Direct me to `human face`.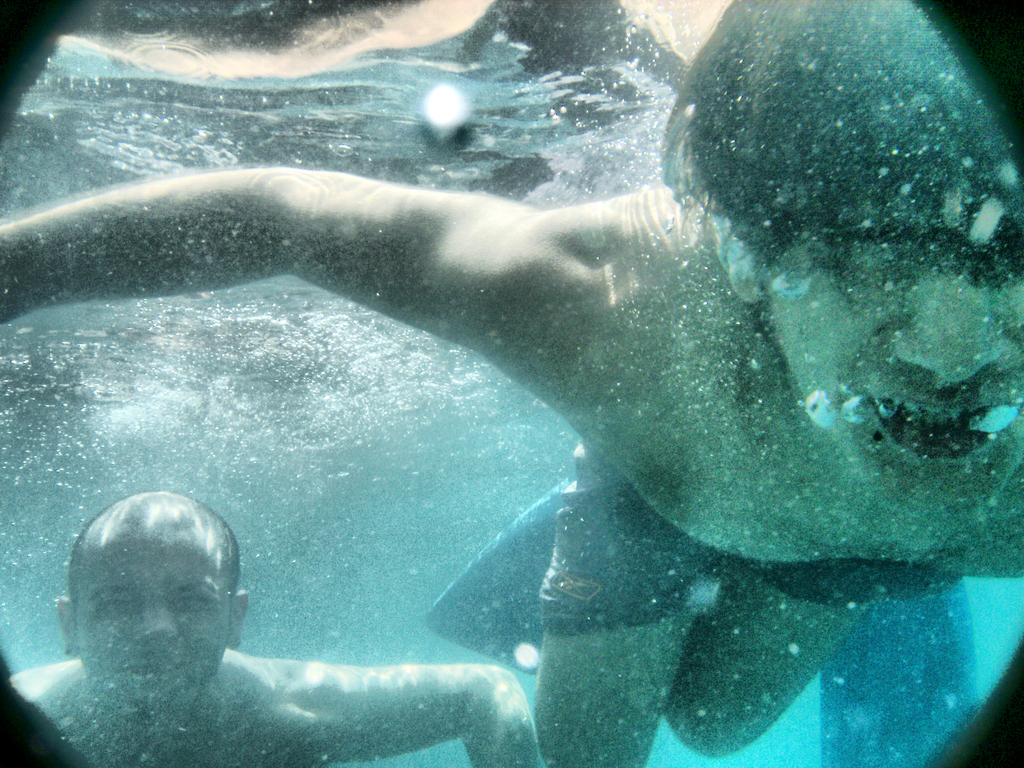
Direction: [left=72, top=548, right=229, bottom=709].
